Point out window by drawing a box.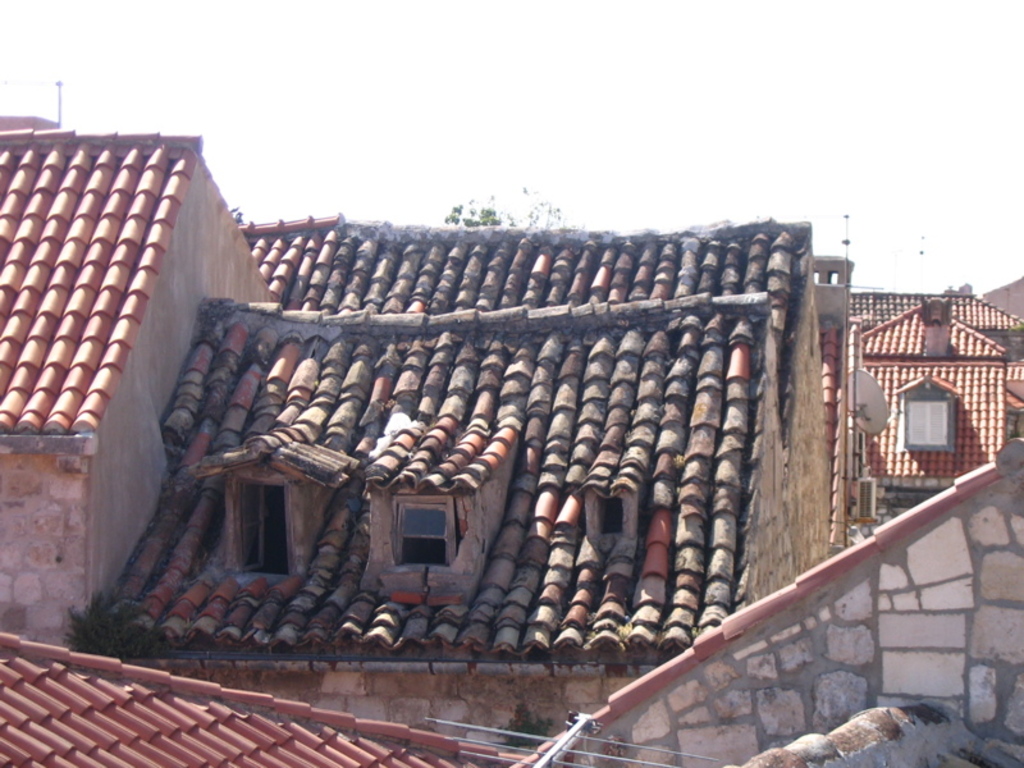
[left=596, top=495, right=623, bottom=536].
